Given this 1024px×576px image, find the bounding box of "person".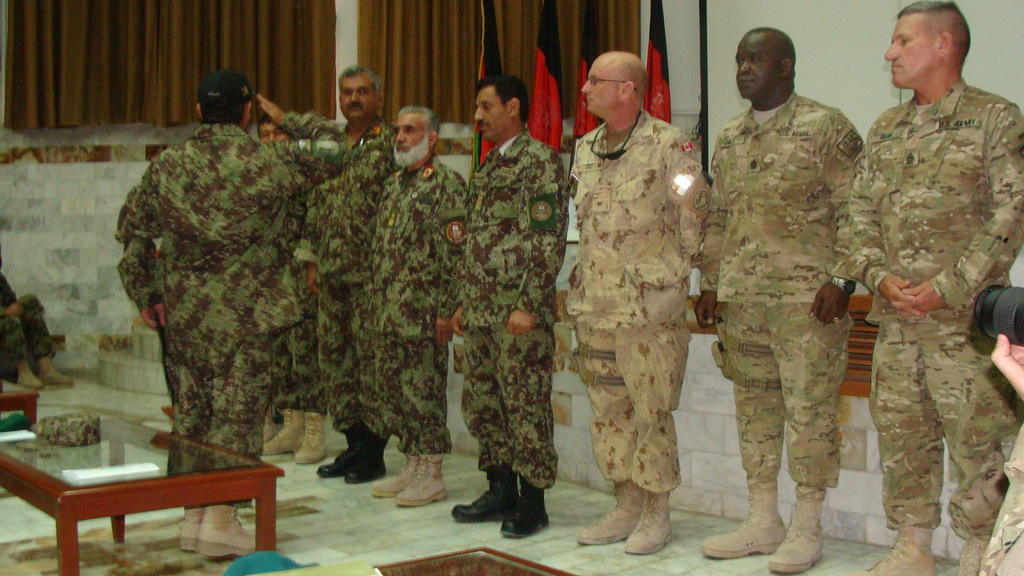
rect(312, 68, 399, 484).
